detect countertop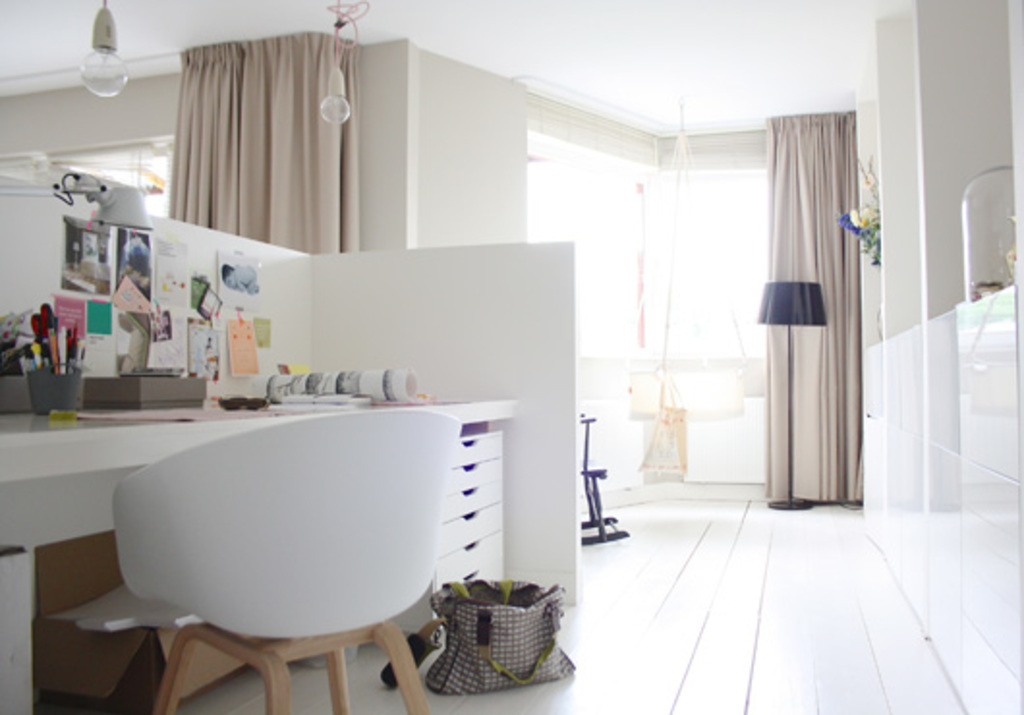
left=0, top=383, right=531, bottom=512
